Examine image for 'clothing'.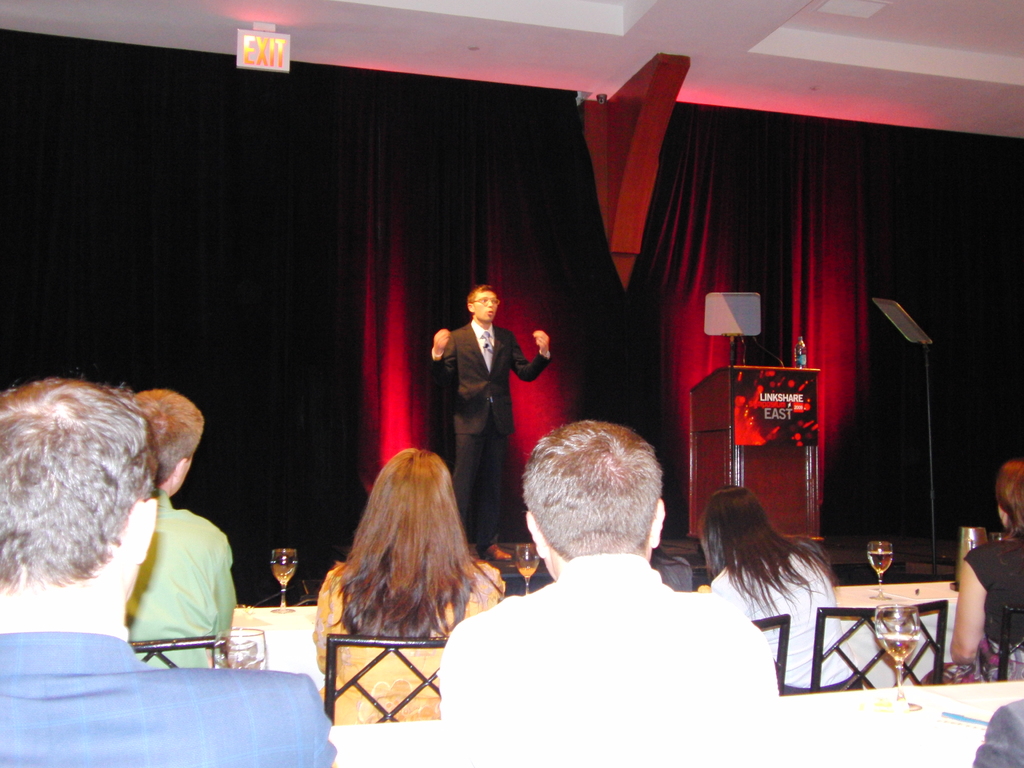
Examination result: bbox=(438, 550, 782, 719).
